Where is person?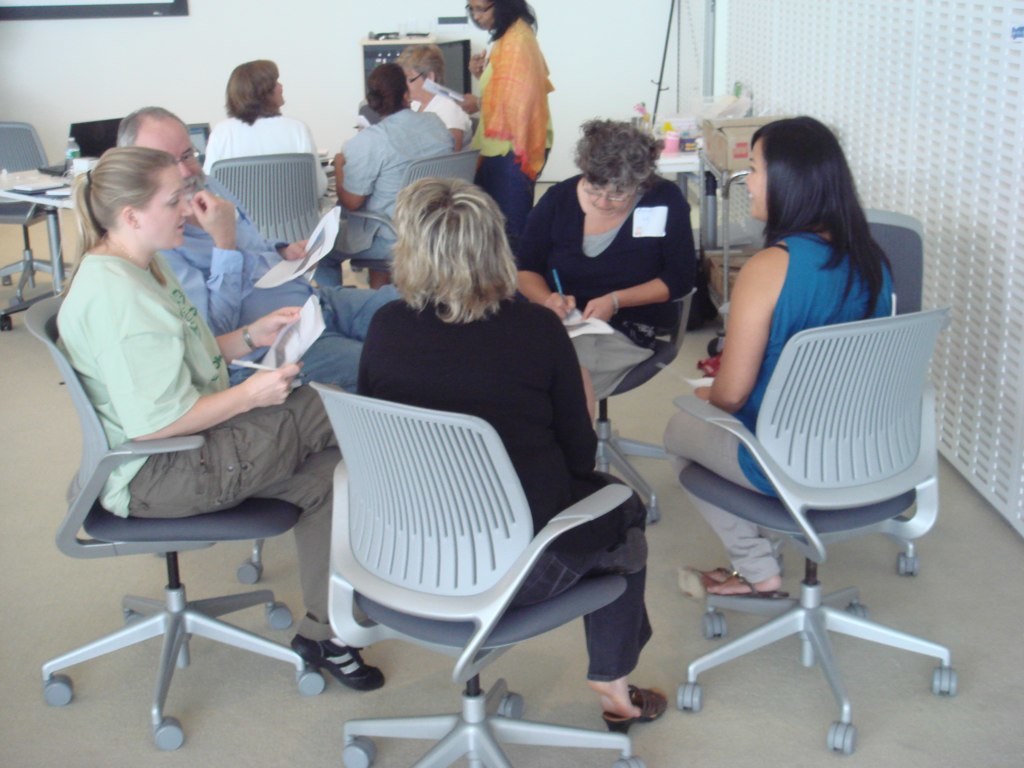
bbox=[666, 119, 908, 602].
